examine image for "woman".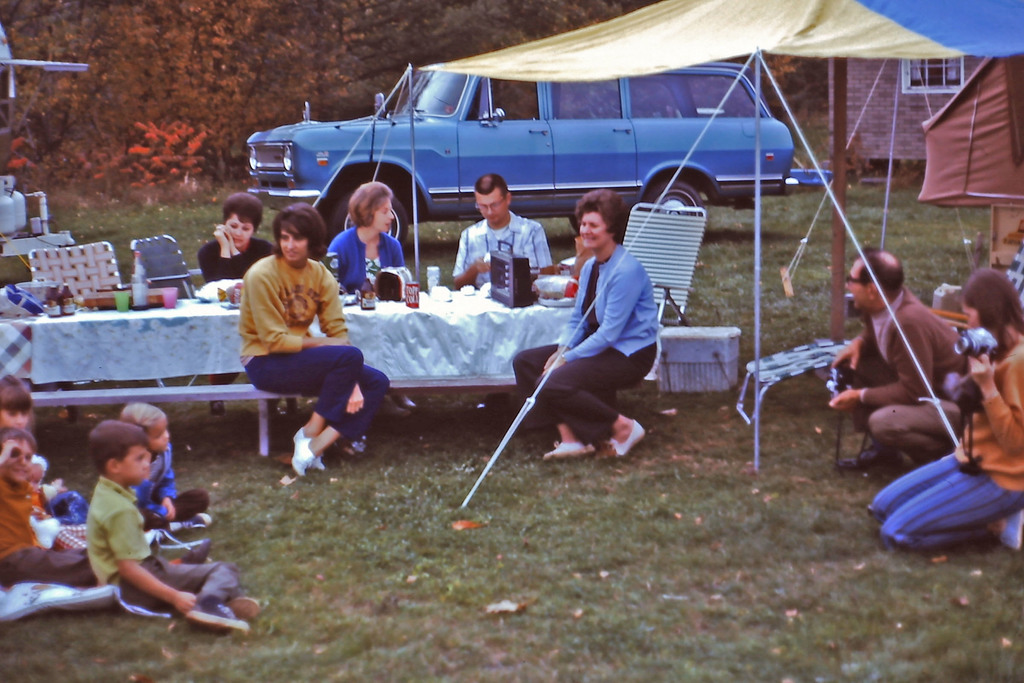
Examination result: bbox(513, 194, 662, 454).
